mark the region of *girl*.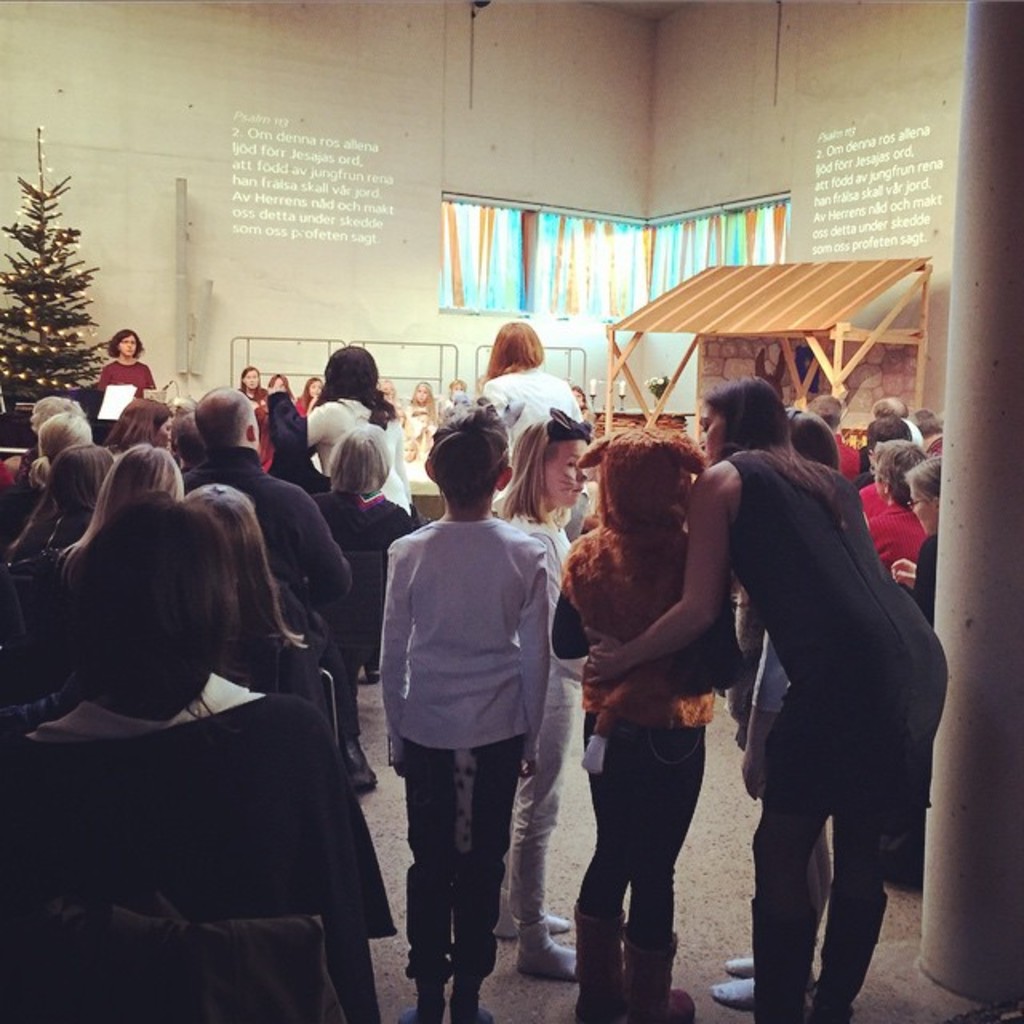
Region: 96, 325, 160, 446.
